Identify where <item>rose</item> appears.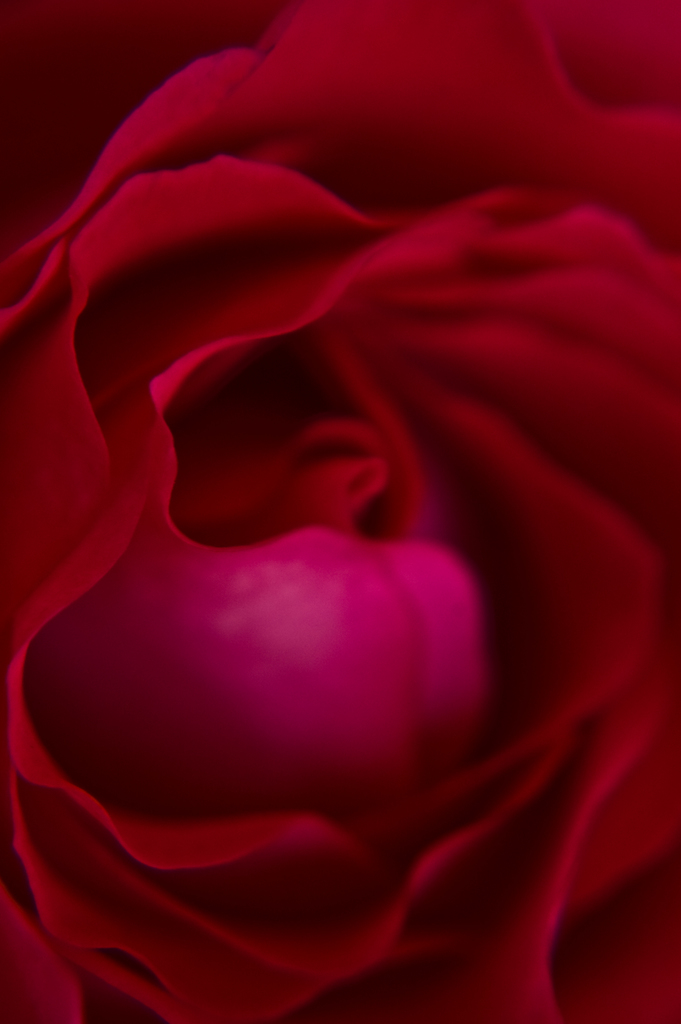
Appears at x1=0, y1=0, x2=680, y2=1023.
